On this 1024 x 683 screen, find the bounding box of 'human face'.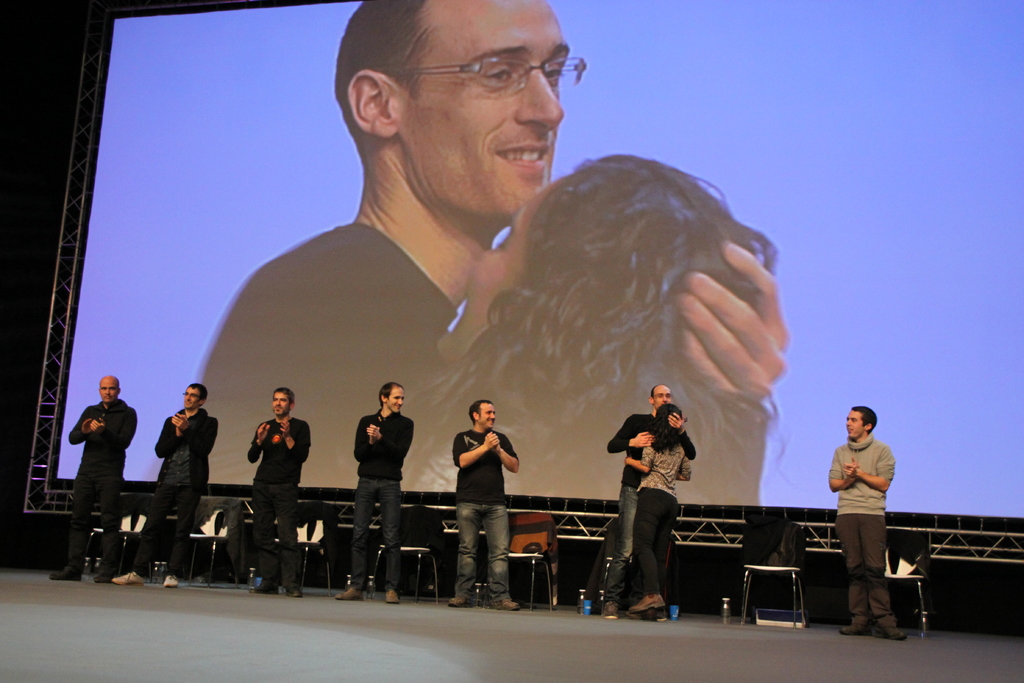
Bounding box: (x1=184, y1=388, x2=207, y2=409).
